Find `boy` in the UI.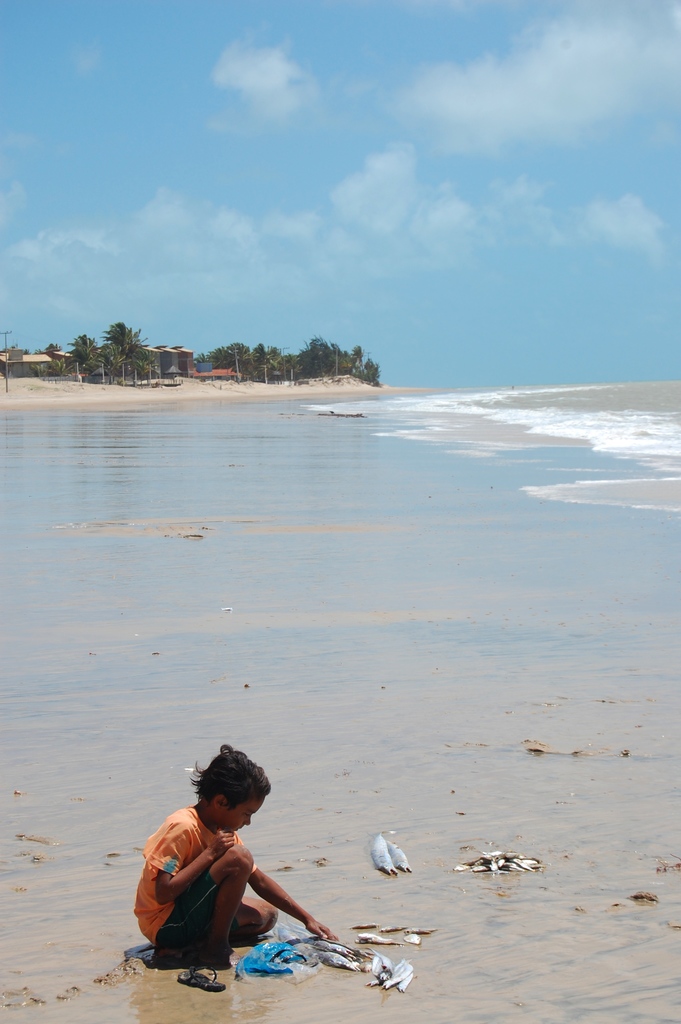
UI element at (120, 756, 370, 991).
